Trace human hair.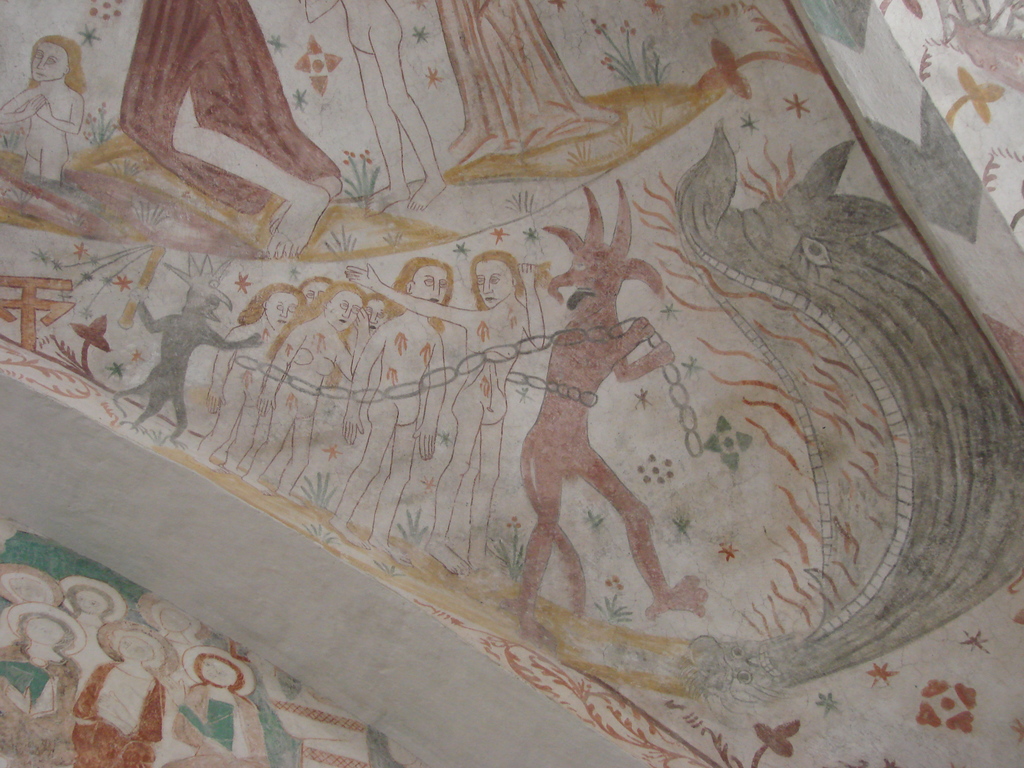
Traced to left=31, top=36, right=93, bottom=93.
